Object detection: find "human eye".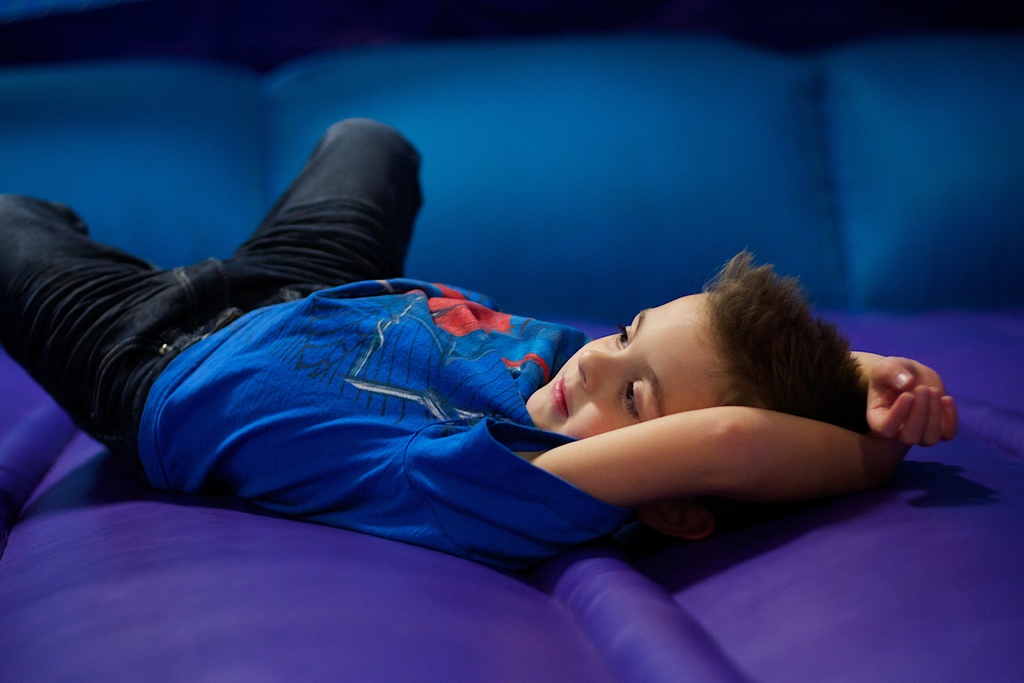
pyautogui.locateOnScreen(610, 320, 636, 347).
